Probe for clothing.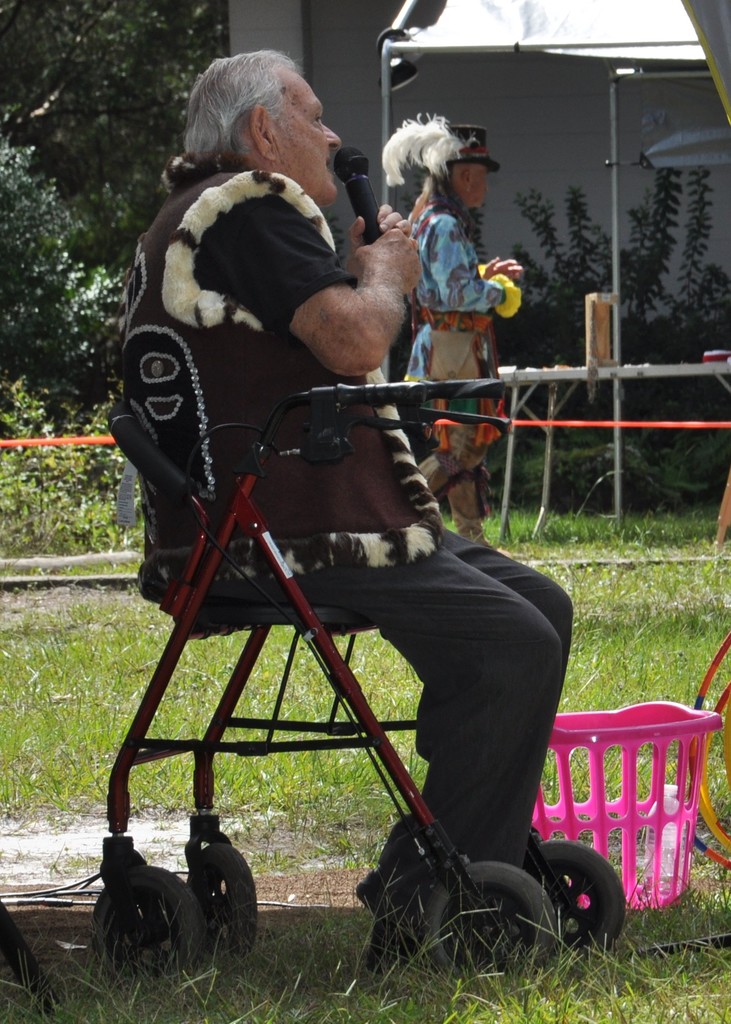
Probe result: box(122, 178, 577, 884).
